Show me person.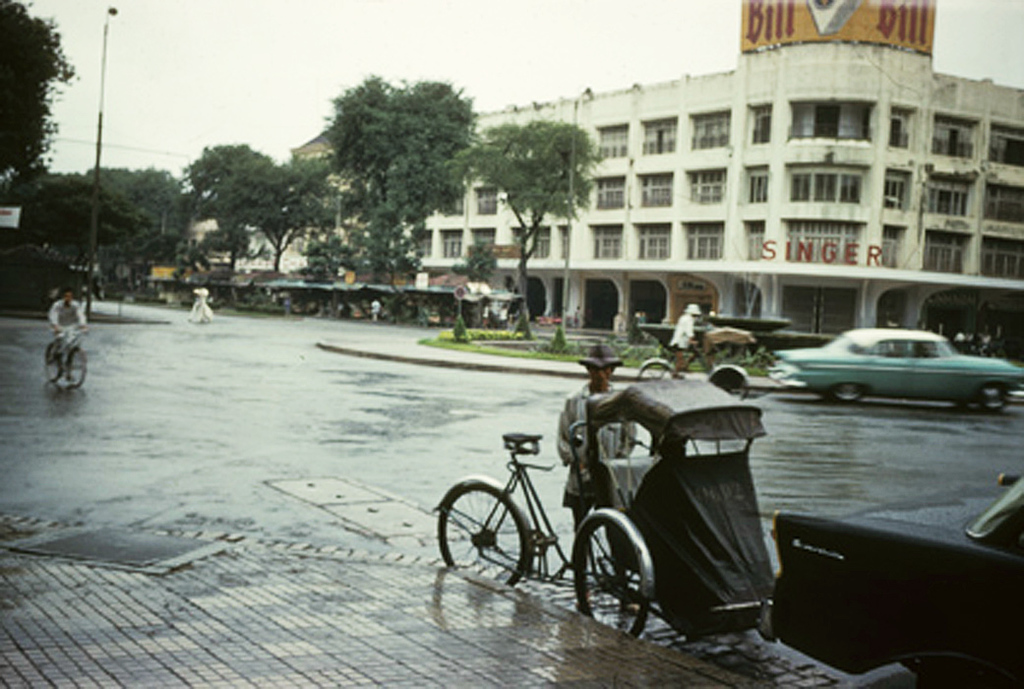
person is here: (183, 281, 214, 323).
